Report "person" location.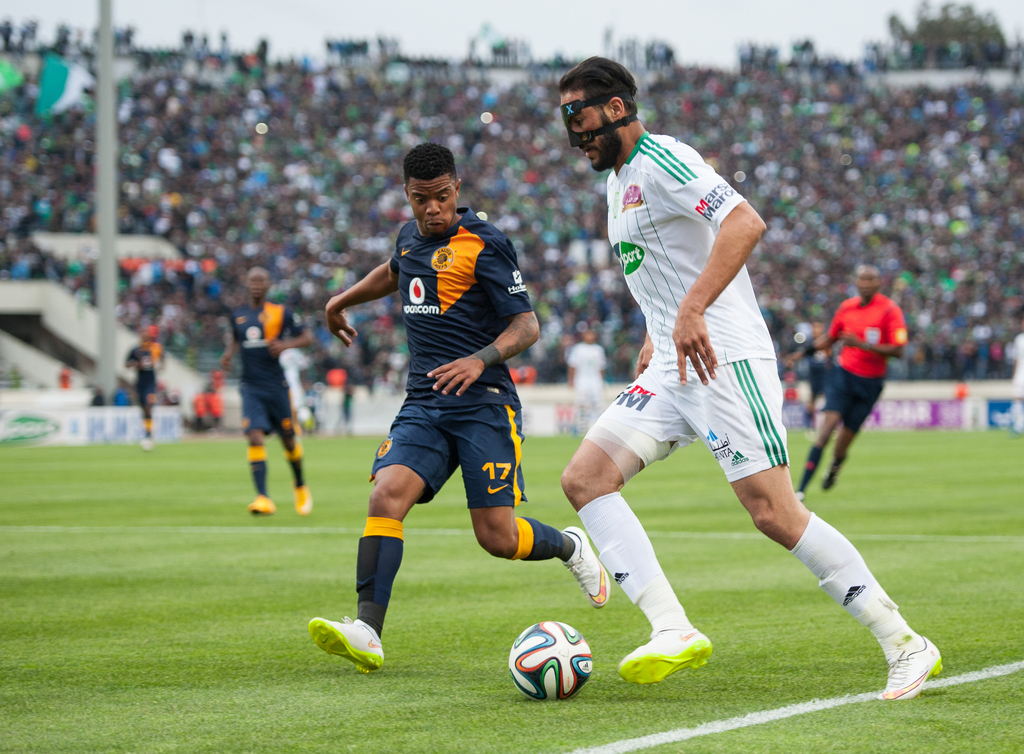
Report: <box>194,373,227,431</box>.
